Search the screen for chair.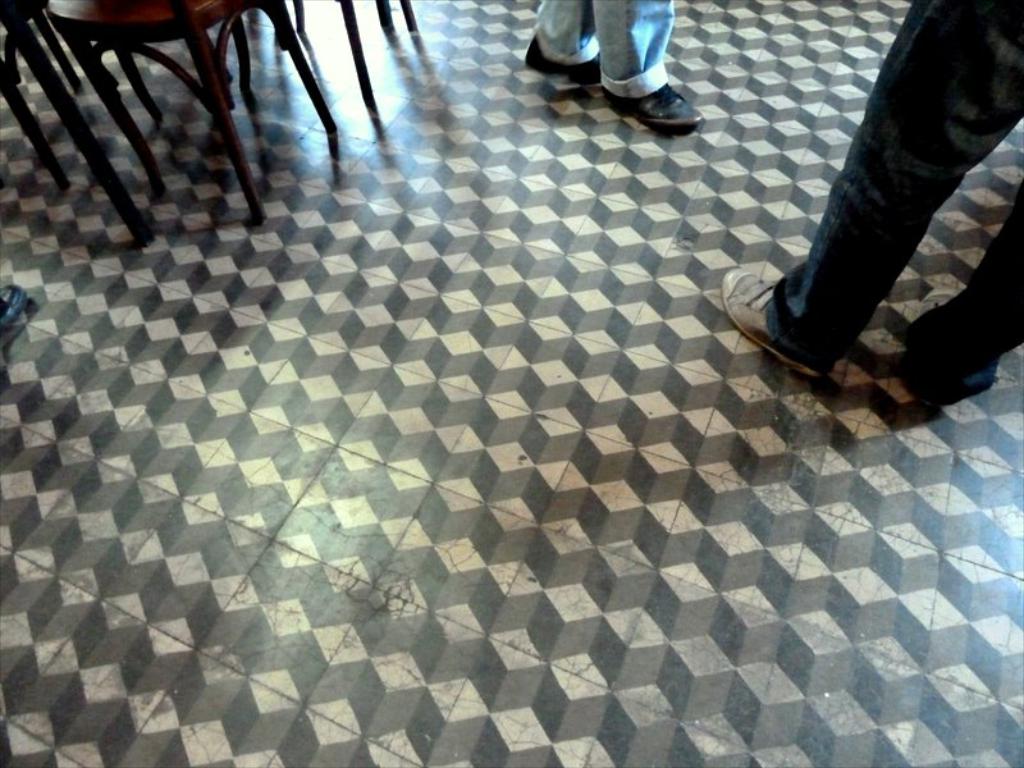
Found at locate(289, 0, 419, 124).
